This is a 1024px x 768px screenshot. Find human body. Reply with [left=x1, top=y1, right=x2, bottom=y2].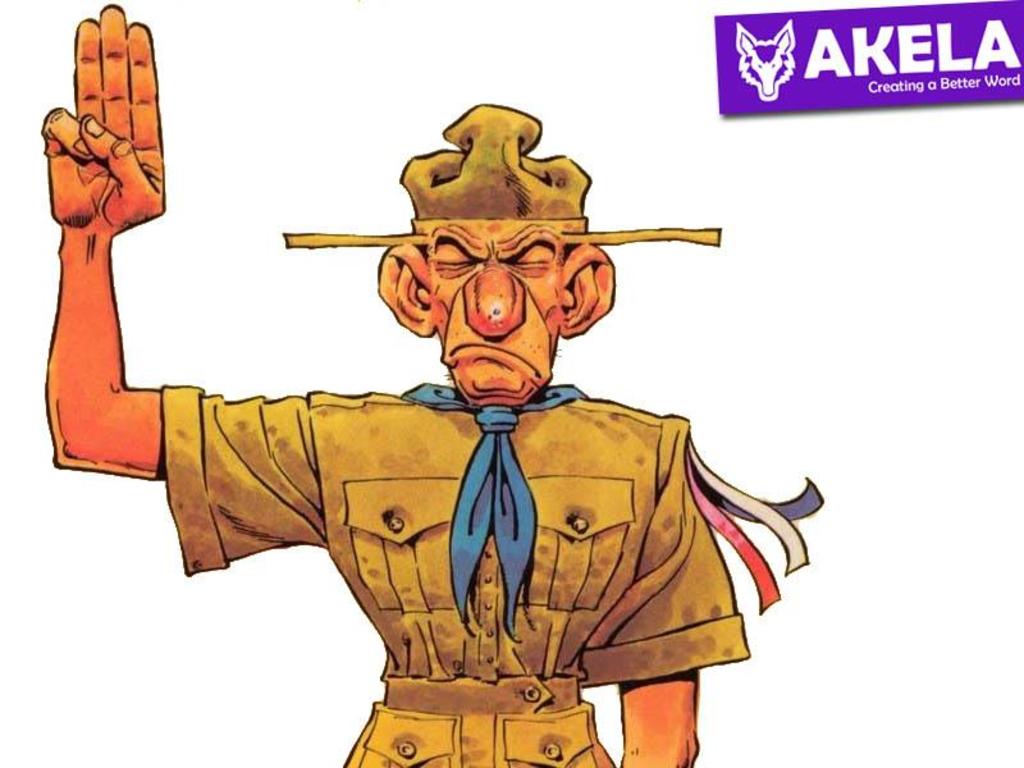
[left=15, top=147, right=759, bottom=753].
